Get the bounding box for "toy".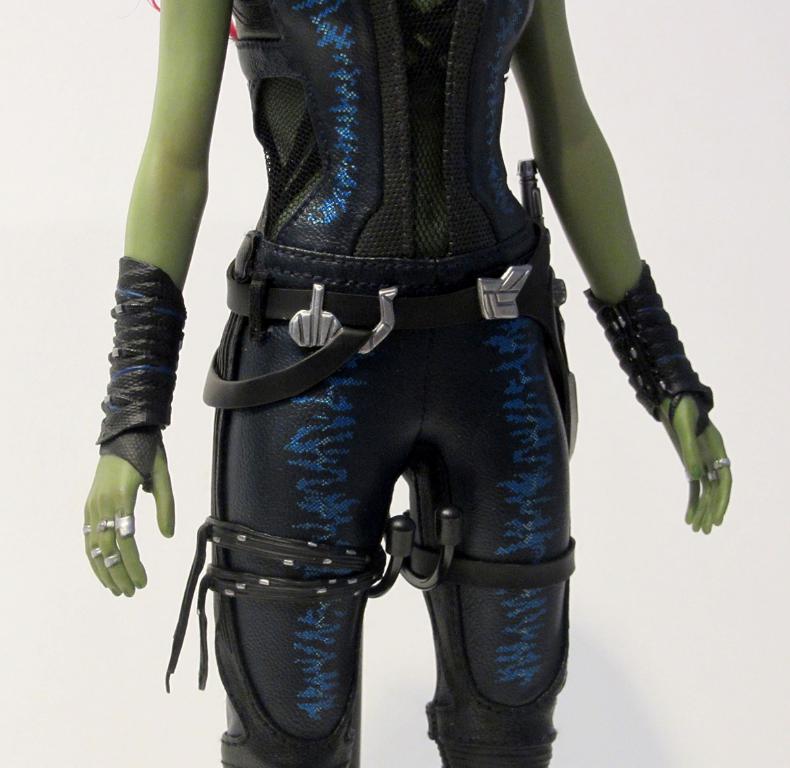
(74,4,738,767).
